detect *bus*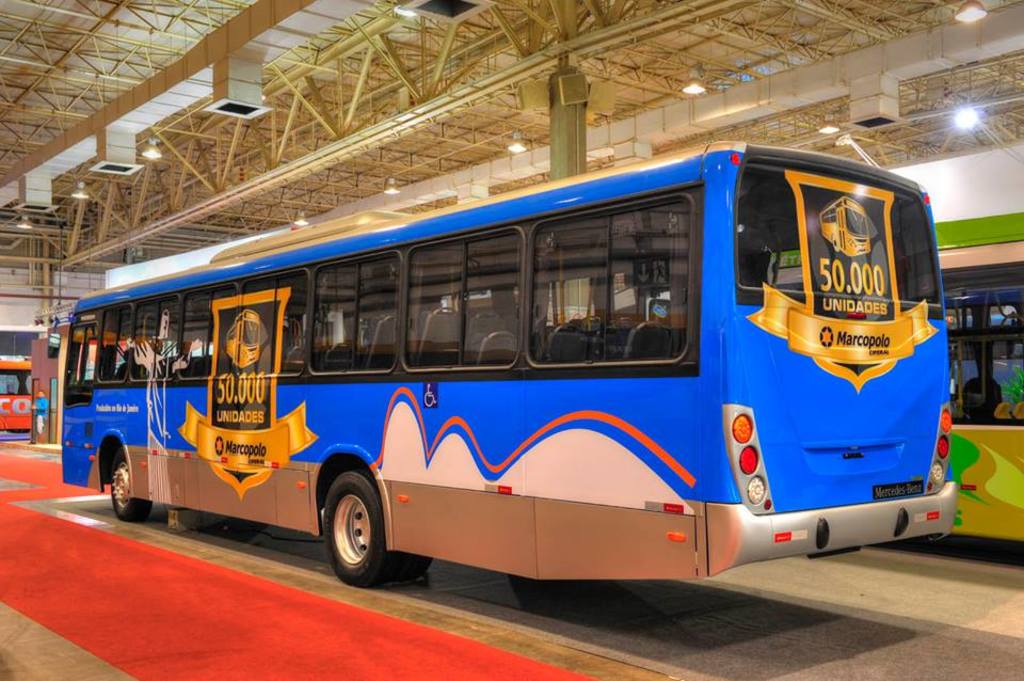
{"left": 1, "top": 362, "right": 33, "bottom": 434}
